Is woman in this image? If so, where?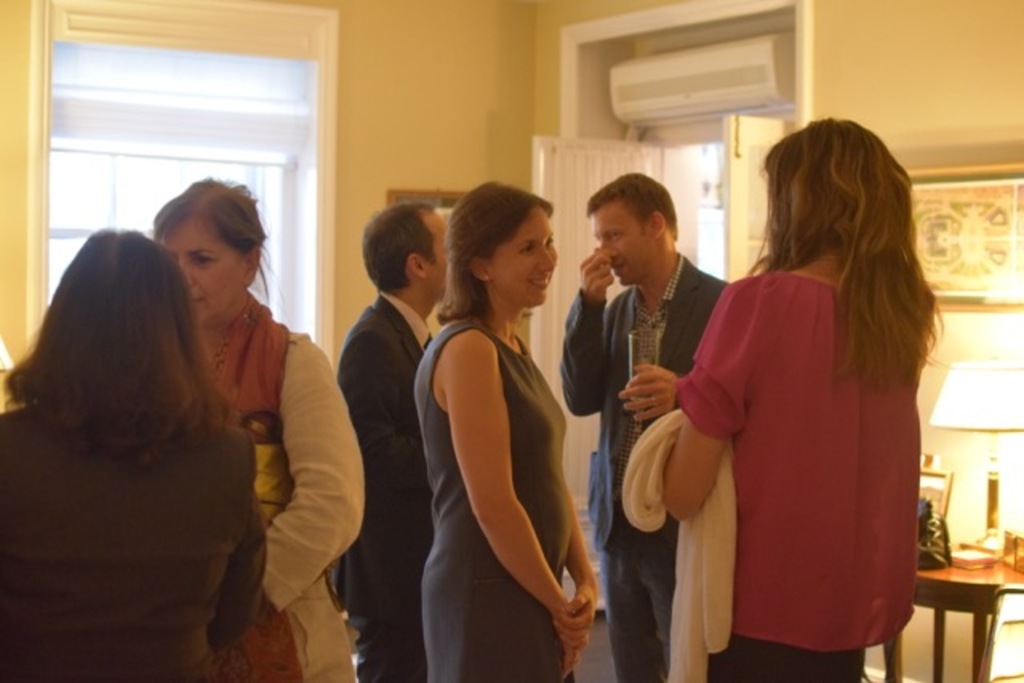
Yes, at {"left": 656, "top": 118, "right": 949, "bottom": 681}.
